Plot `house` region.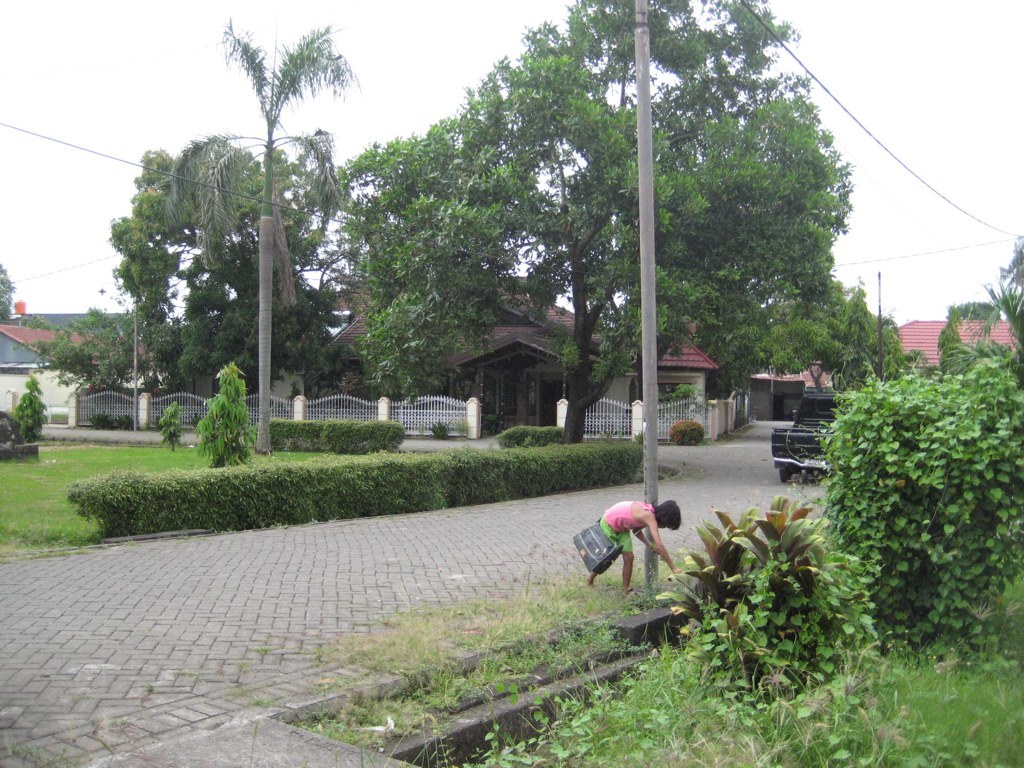
Plotted at 1 324 110 409.
